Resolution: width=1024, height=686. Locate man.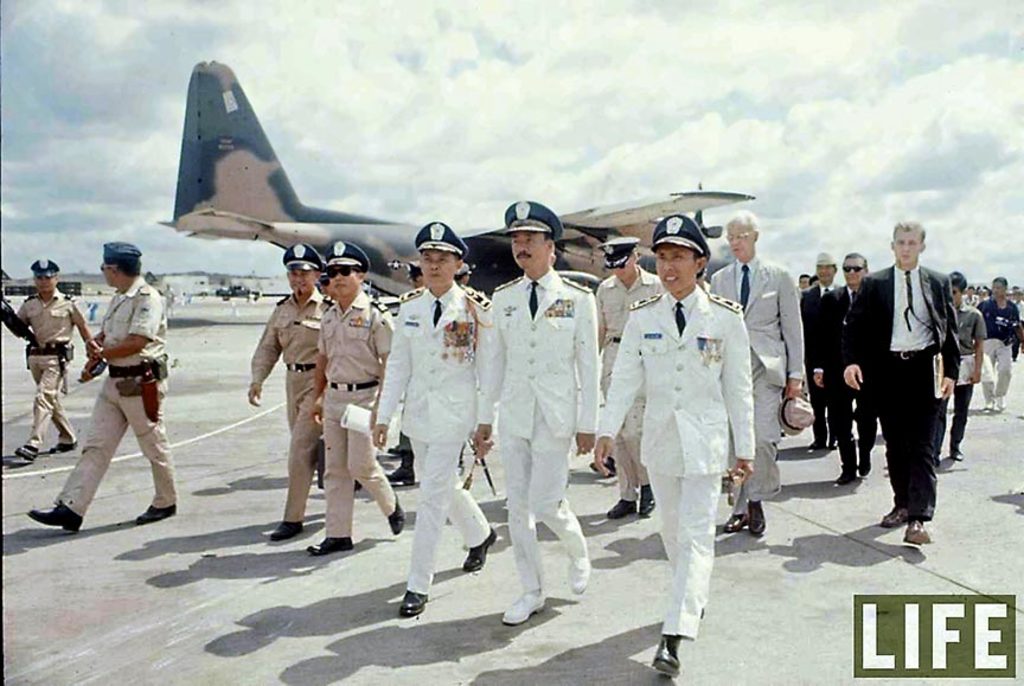
detection(817, 251, 881, 489).
